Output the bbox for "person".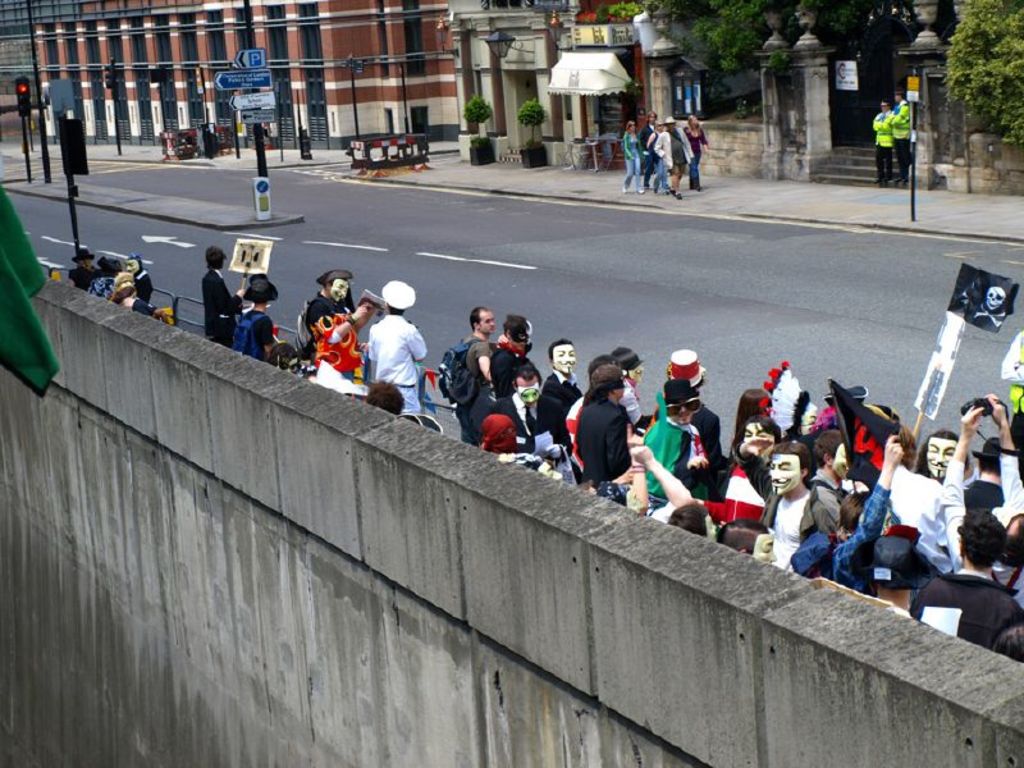
(x1=640, y1=113, x2=655, y2=189).
